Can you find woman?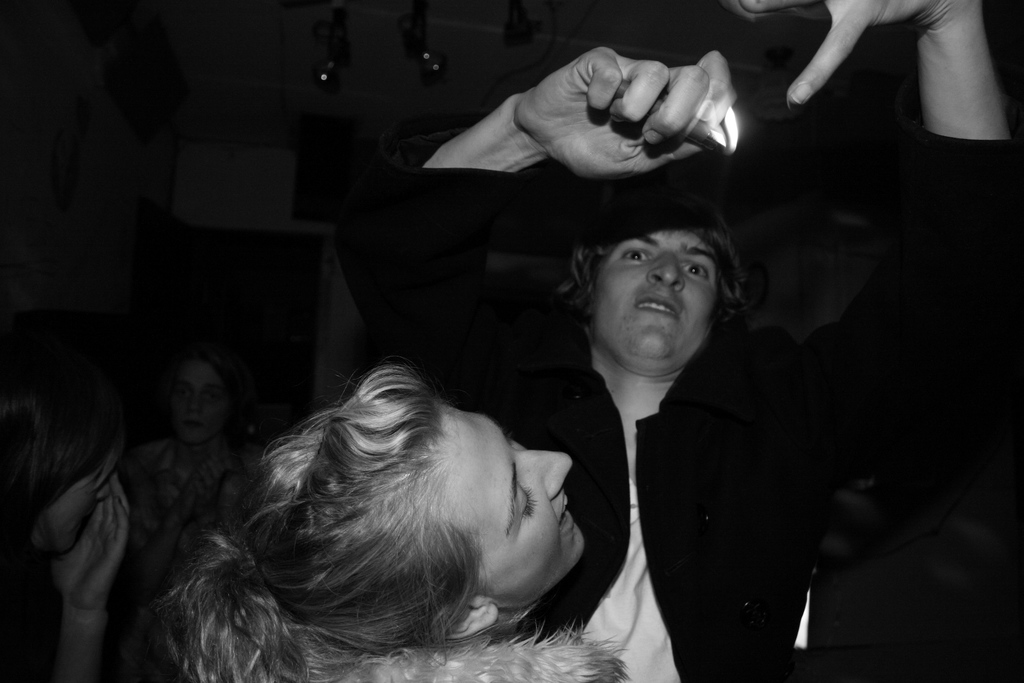
Yes, bounding box: select_region(161, 360, 632, 682).
